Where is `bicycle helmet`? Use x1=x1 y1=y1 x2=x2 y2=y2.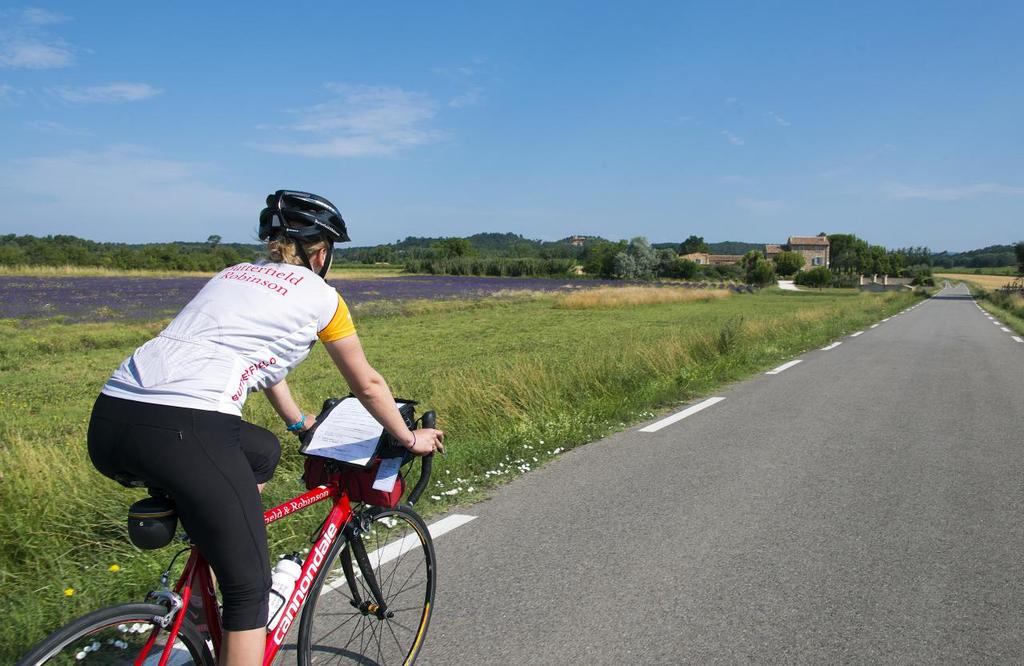
x1=257 y1=189 x2=355 y2=279.
